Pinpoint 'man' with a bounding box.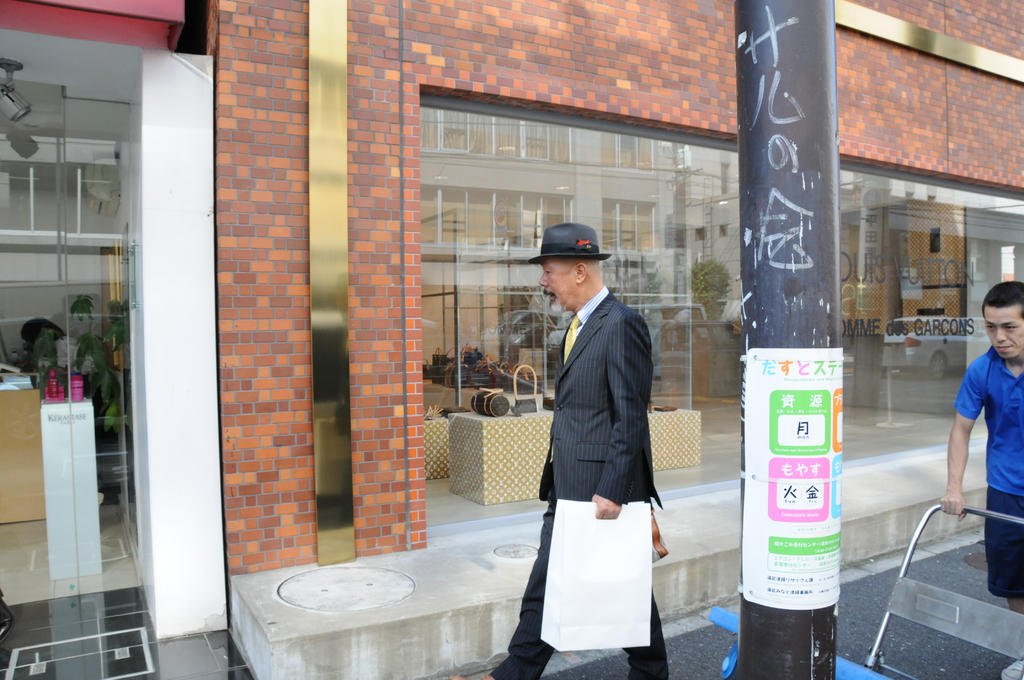
<bbox>938, 281, 1023, 679</bbox>.
